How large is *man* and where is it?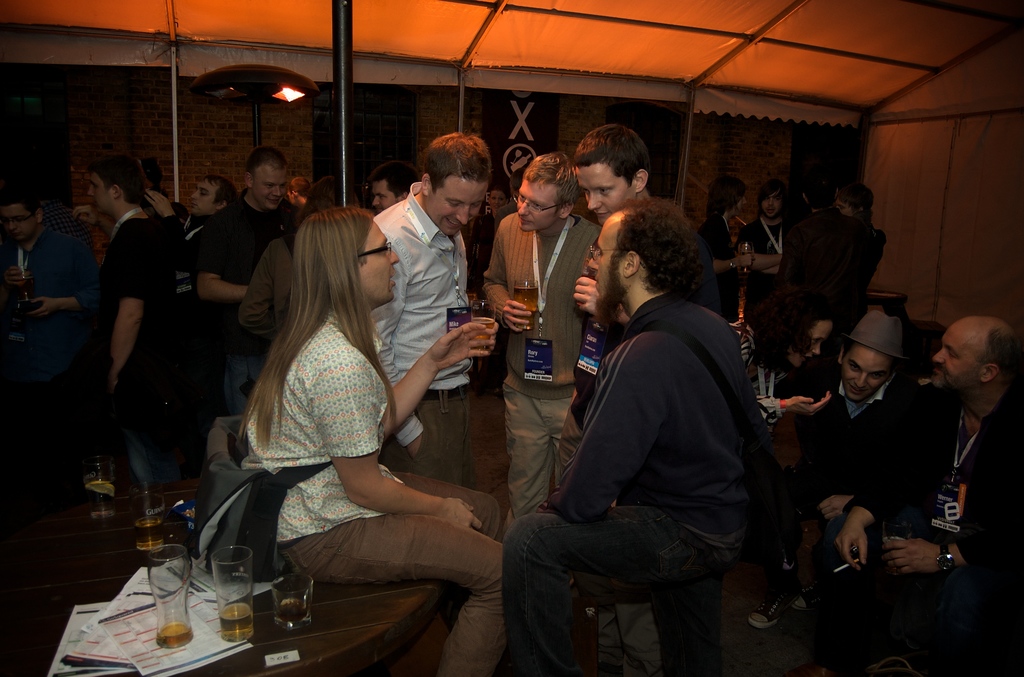
Bounding box: (left=0, top=190, right=84, bottom=385).
